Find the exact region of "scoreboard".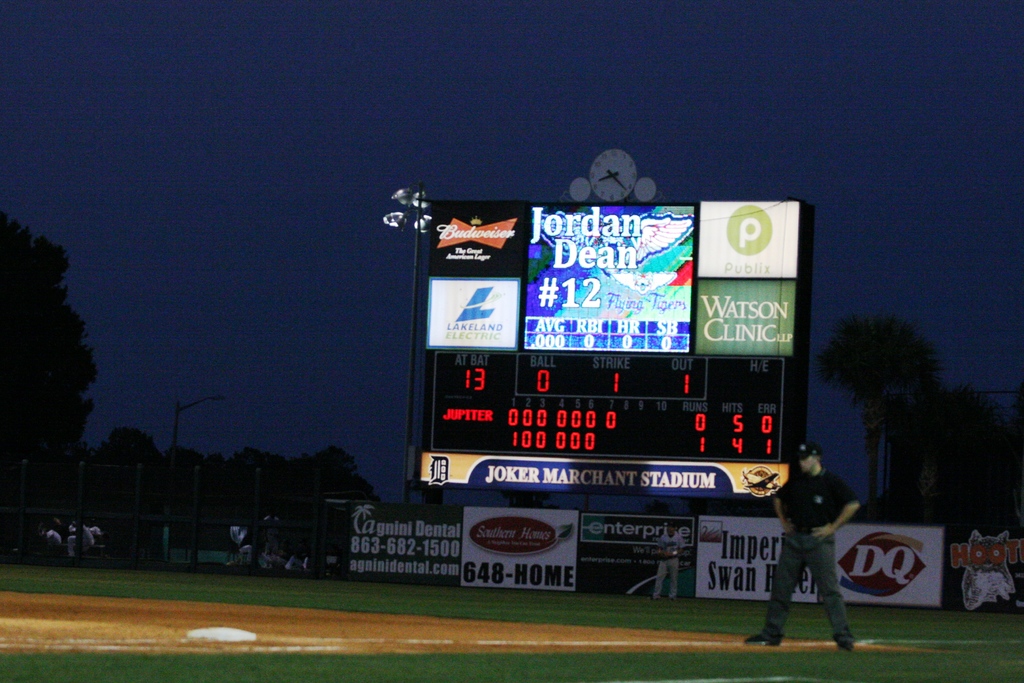
Exact region: {"left": 422, "top": 199, "right": 820, "bottom": 545}.
